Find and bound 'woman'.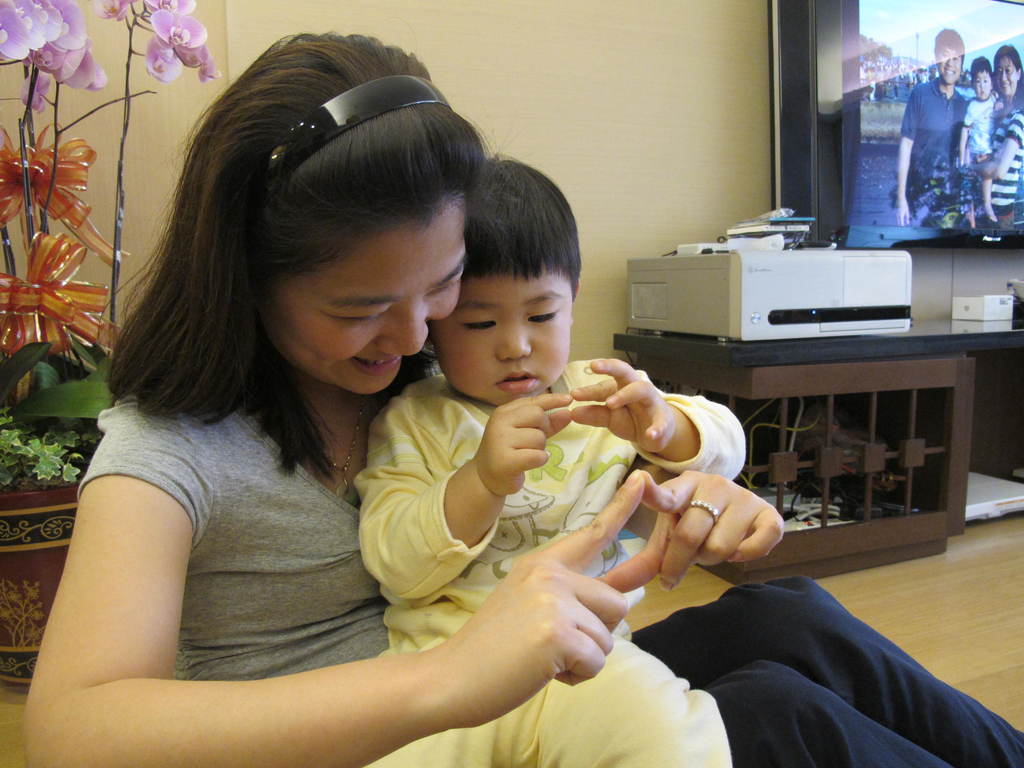
Bound: (22,32,1023,767).
